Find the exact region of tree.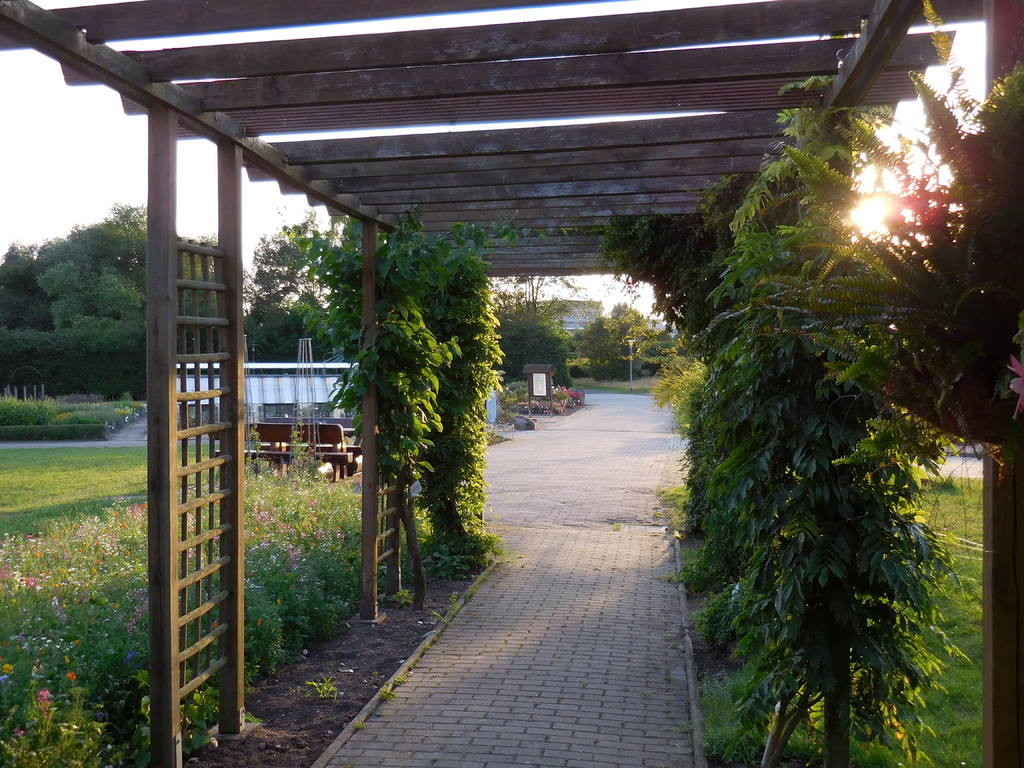
Exact region: Rect(569, 297, 676, 375).
